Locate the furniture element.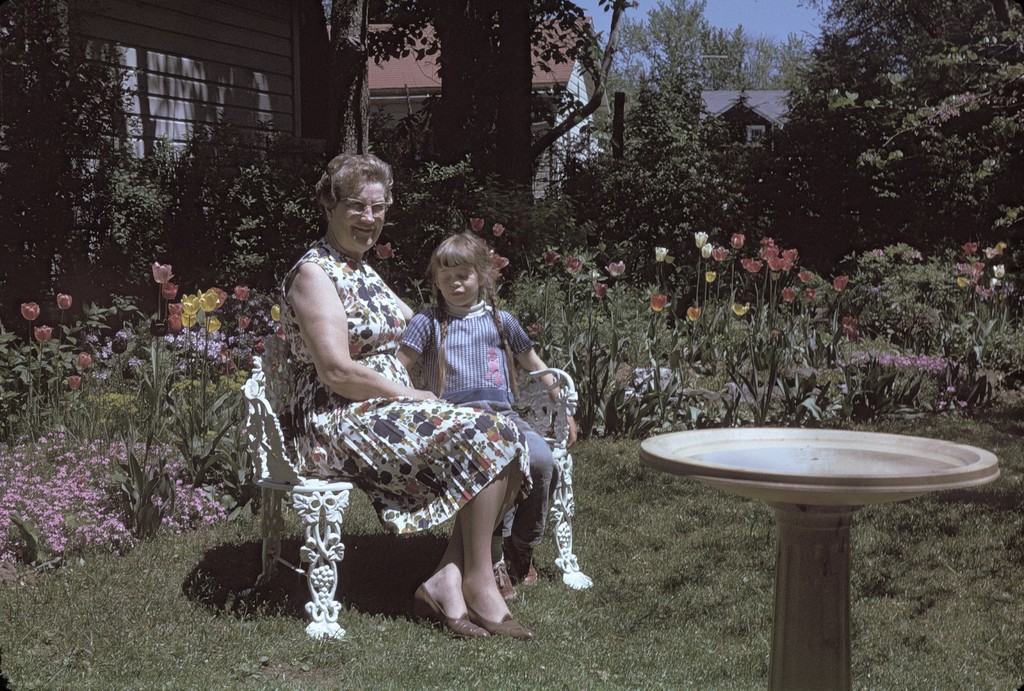
Element bbox: [left=241, top=353, right=595, bottom=642].
